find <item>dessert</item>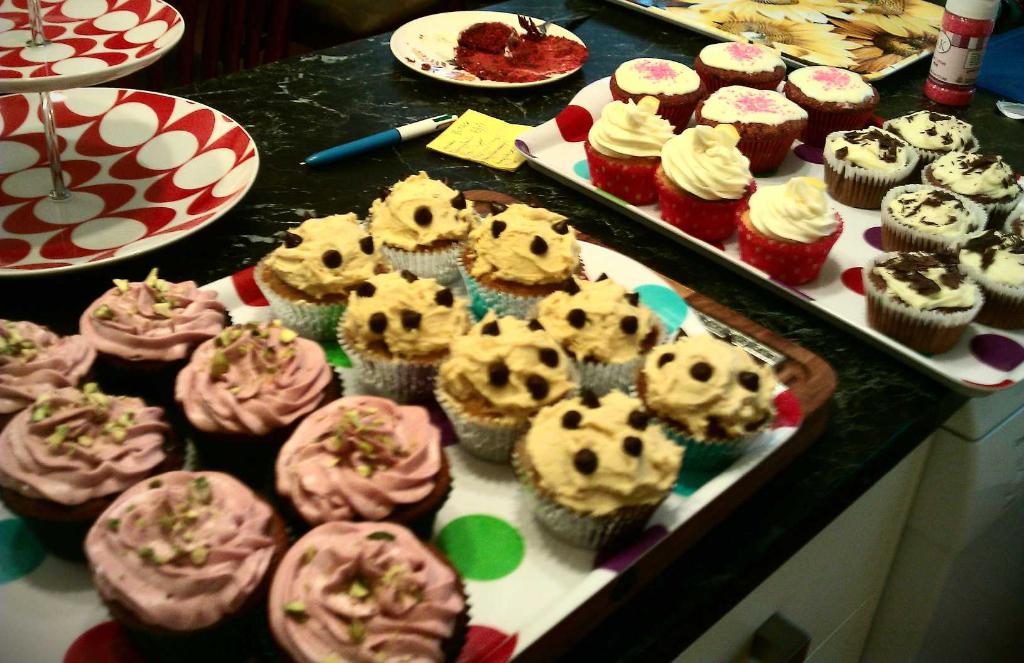
select_region(692, 31, 794, 81)
